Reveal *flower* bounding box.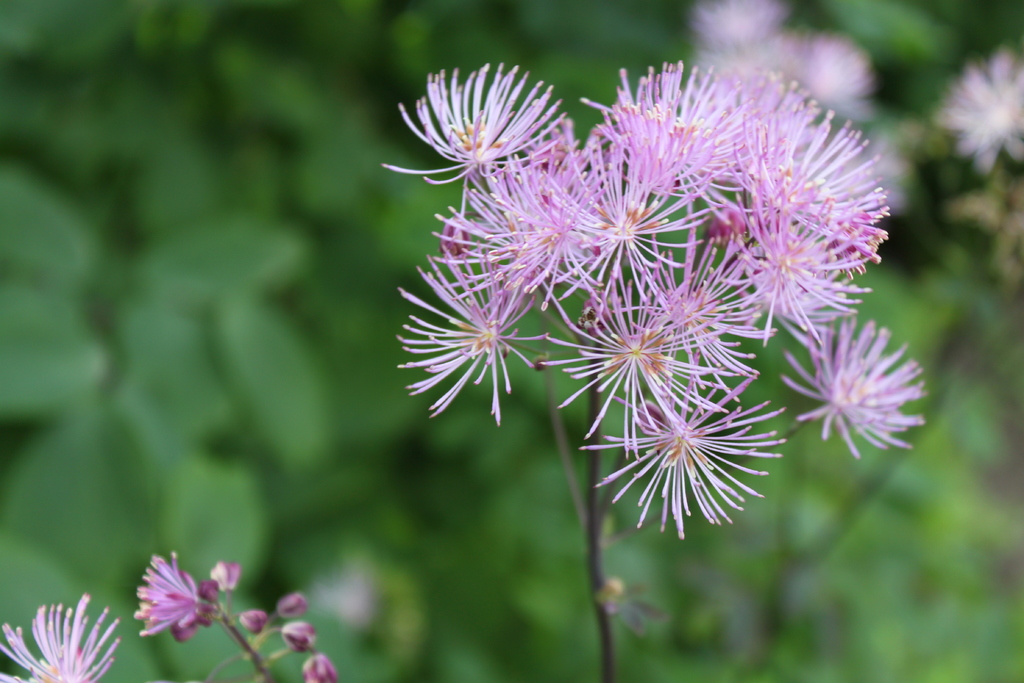
Revealed: (129, 554, 224, 641).
